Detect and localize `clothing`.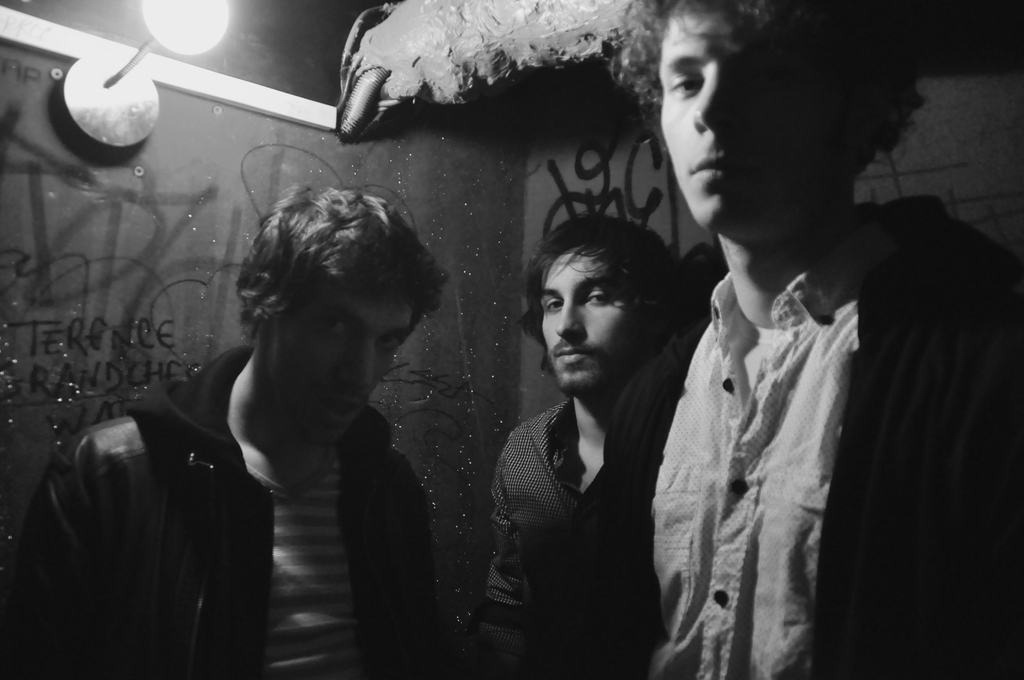
Localized at (left=5, top=340, right=444, bottom=679).
